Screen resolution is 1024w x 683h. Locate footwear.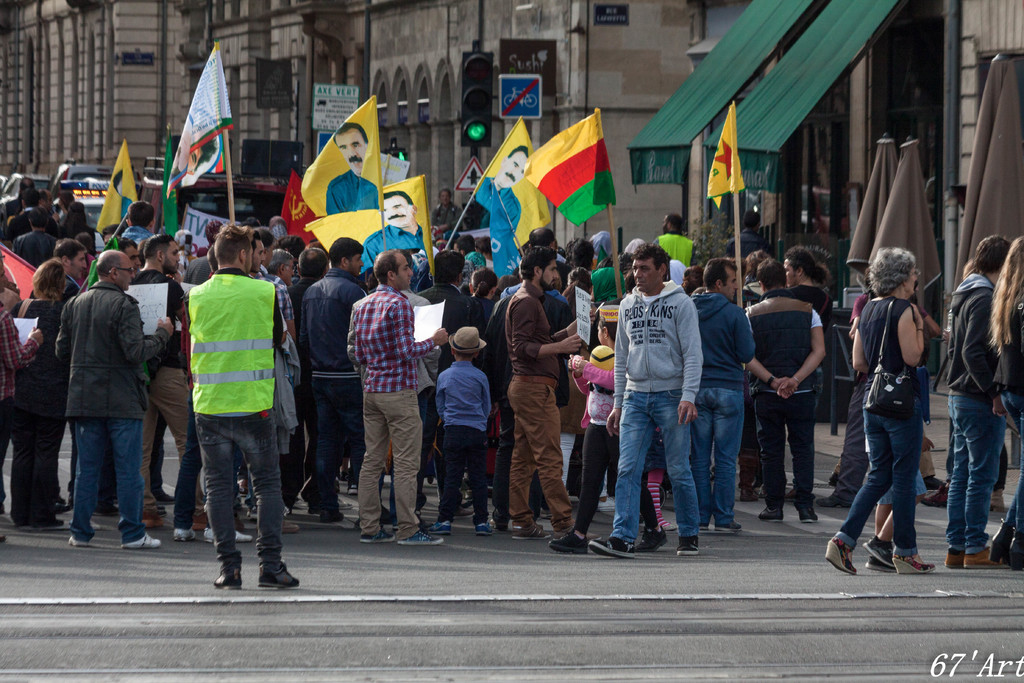
716/511/735/534.
